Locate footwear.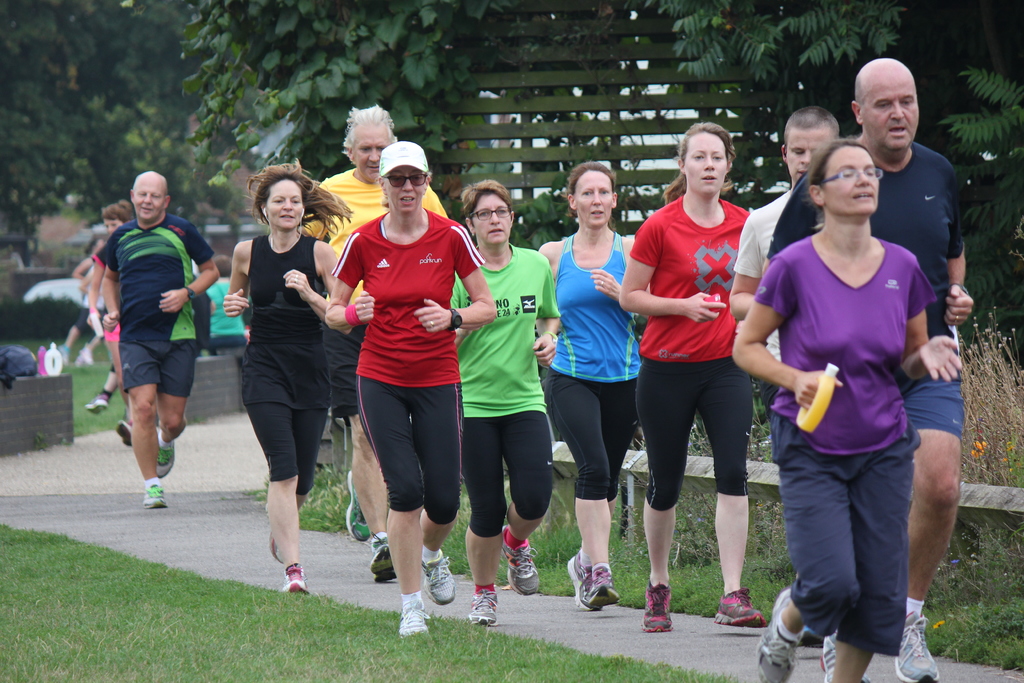
Bounding box: bbox=(817, 641, 845, 682).
